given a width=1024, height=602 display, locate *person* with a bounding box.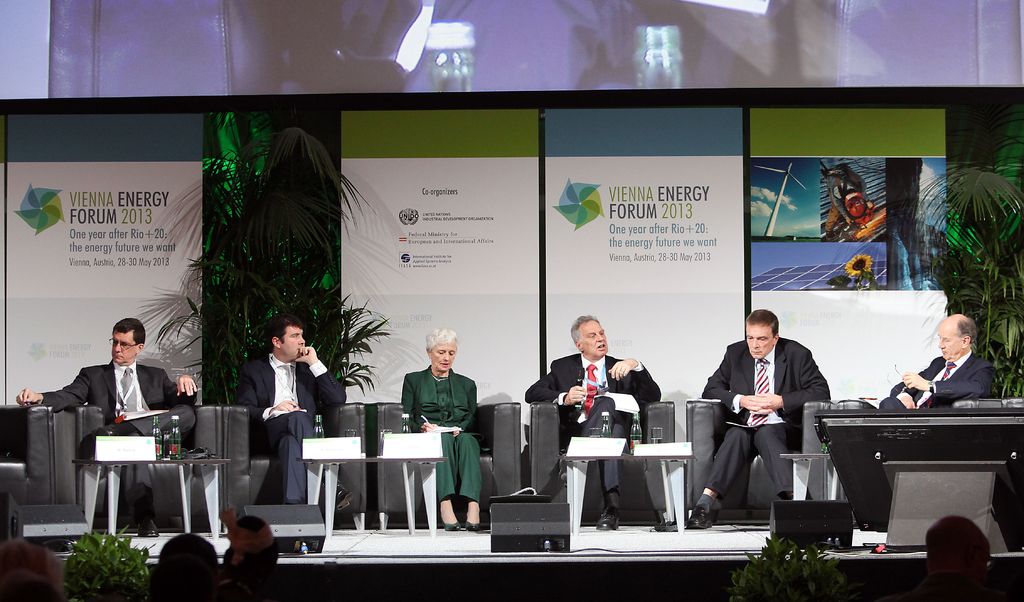
Located: {"left": 522, "top": 313, "right": 666, "bottom": 533}.
